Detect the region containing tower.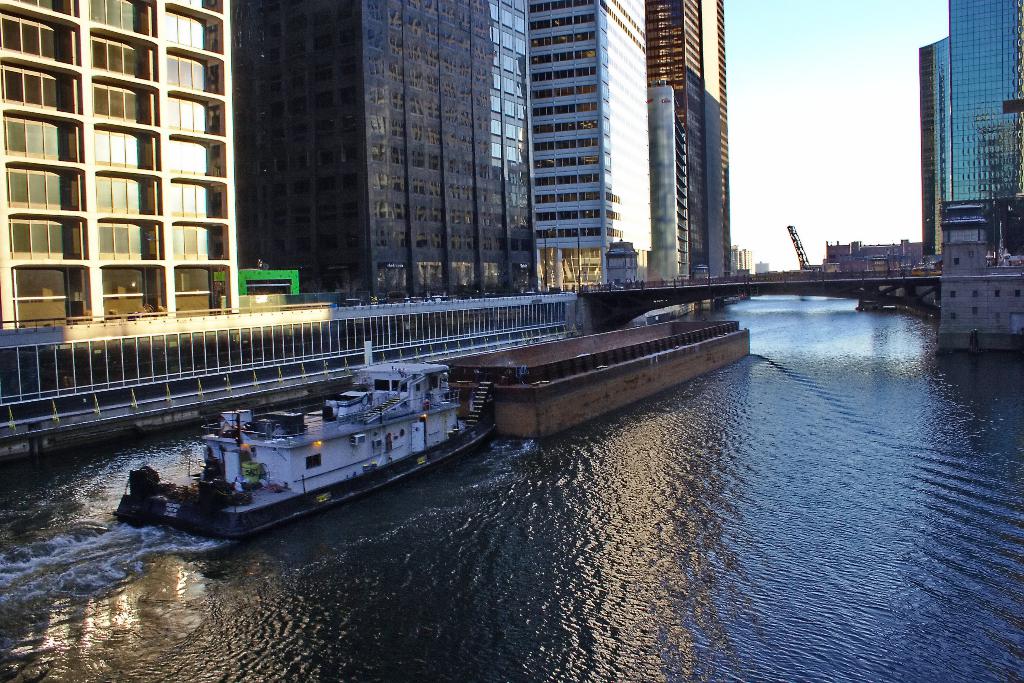
{"left": 519, "top": 0, "right": 655, "bottom": 284}.
